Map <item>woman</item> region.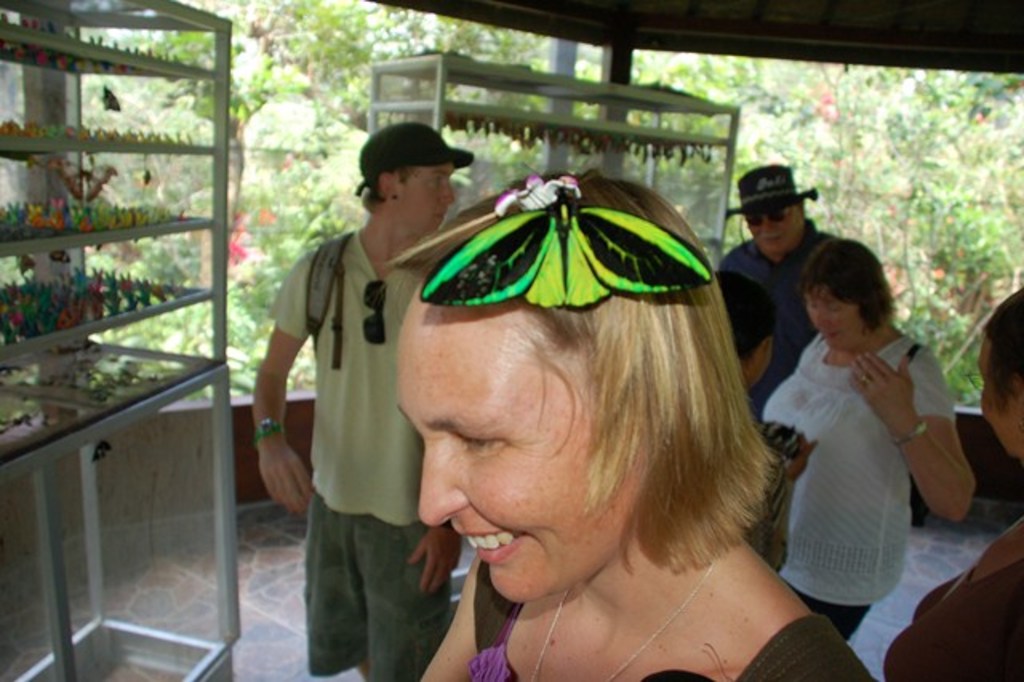
Mapped to box=[323, 126, 840, 679].
